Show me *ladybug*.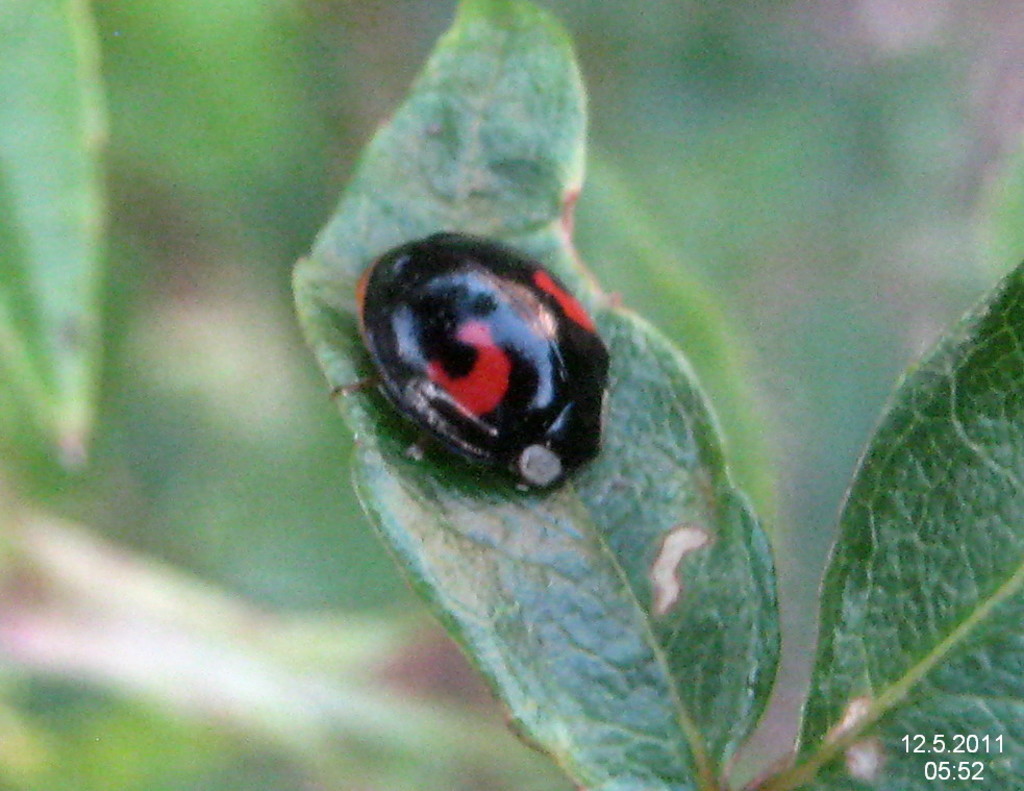
*ladybug* is here: [left=342, top=217, right=626, bottom=491].
